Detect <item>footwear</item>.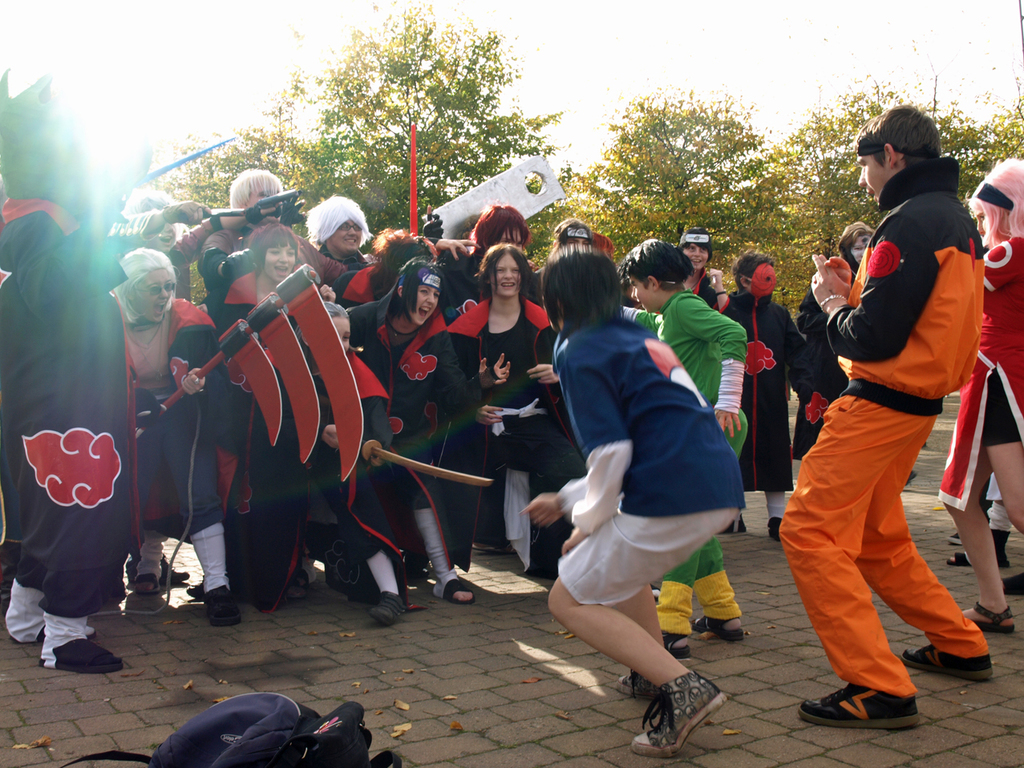
Detected at 286,568,314,604.
